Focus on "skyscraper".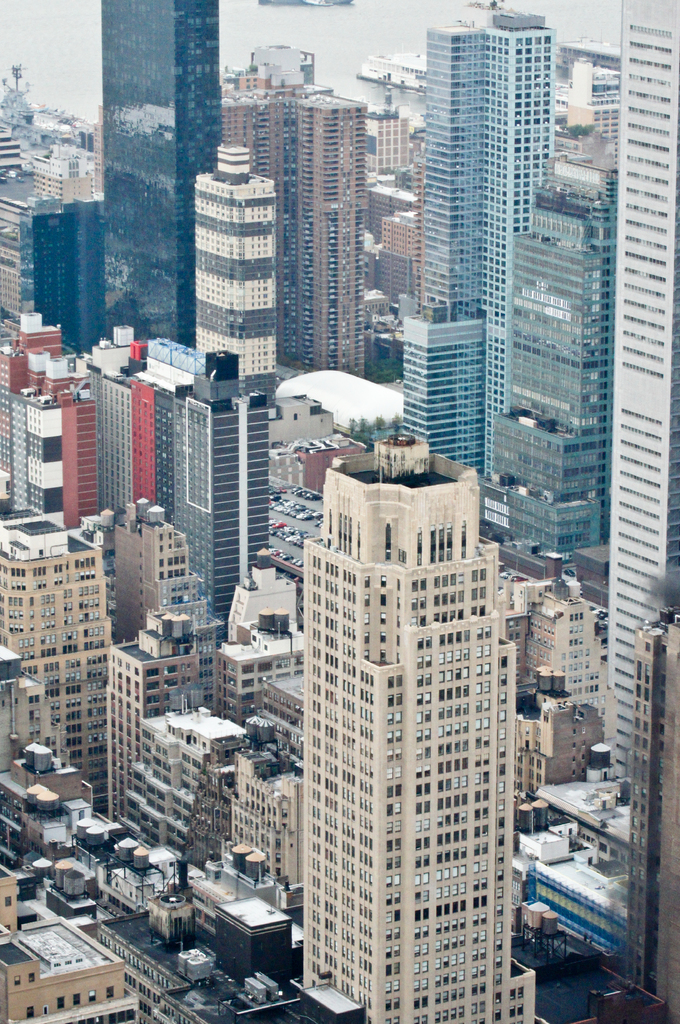
Focused at x1=0, y1=308, x2=89, y2=530.
